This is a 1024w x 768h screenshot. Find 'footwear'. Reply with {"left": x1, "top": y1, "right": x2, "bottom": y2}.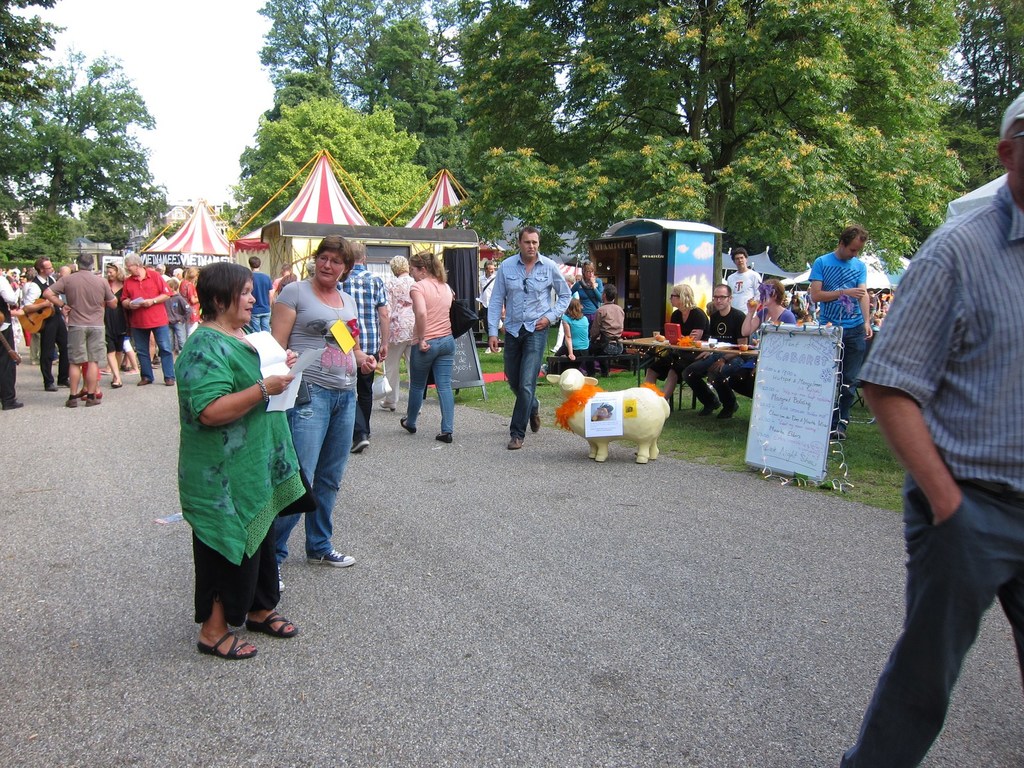
{"left": 276, "top": 564, "right": 285, "bottom": 593}.
